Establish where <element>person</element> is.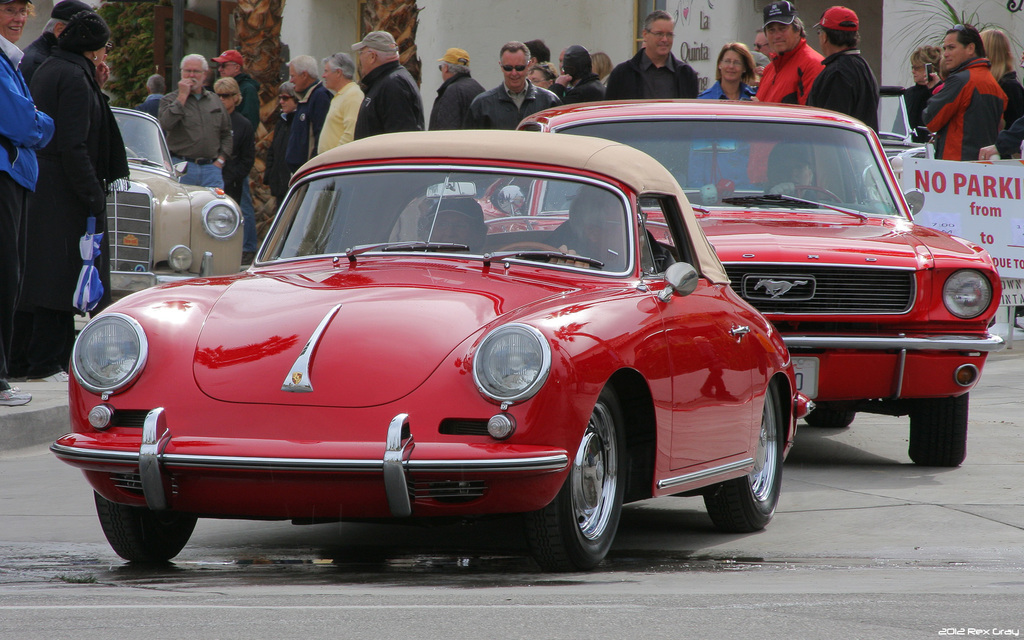
Established at bbox=[764, 141, 821, 211].
